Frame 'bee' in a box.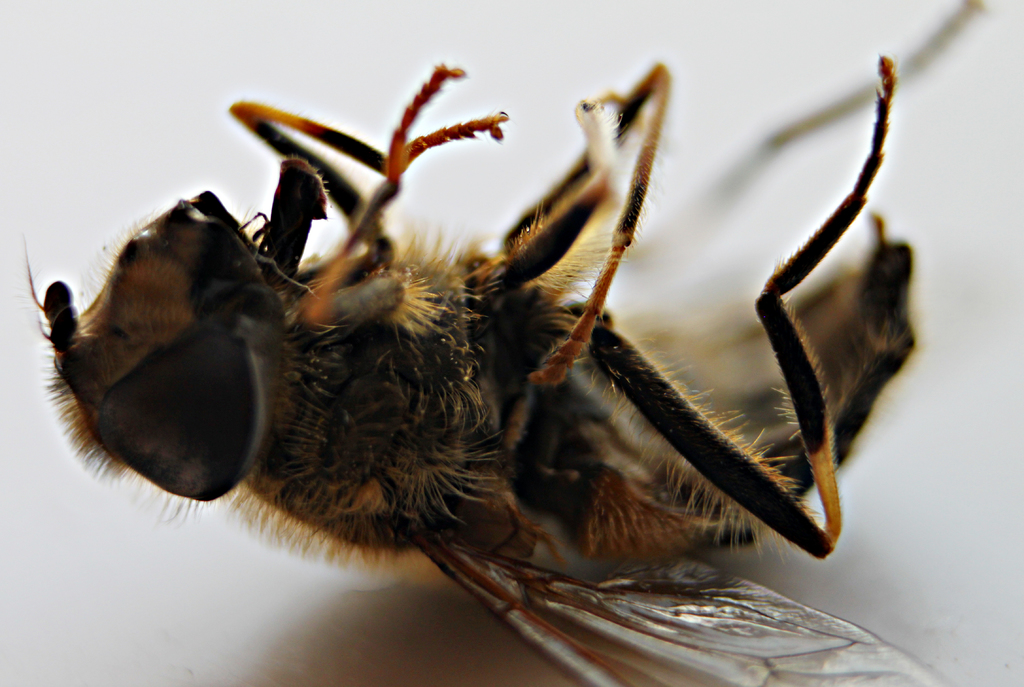
{"x1": 48, "y1": 69, "x2": 903, "y2": 623}.
